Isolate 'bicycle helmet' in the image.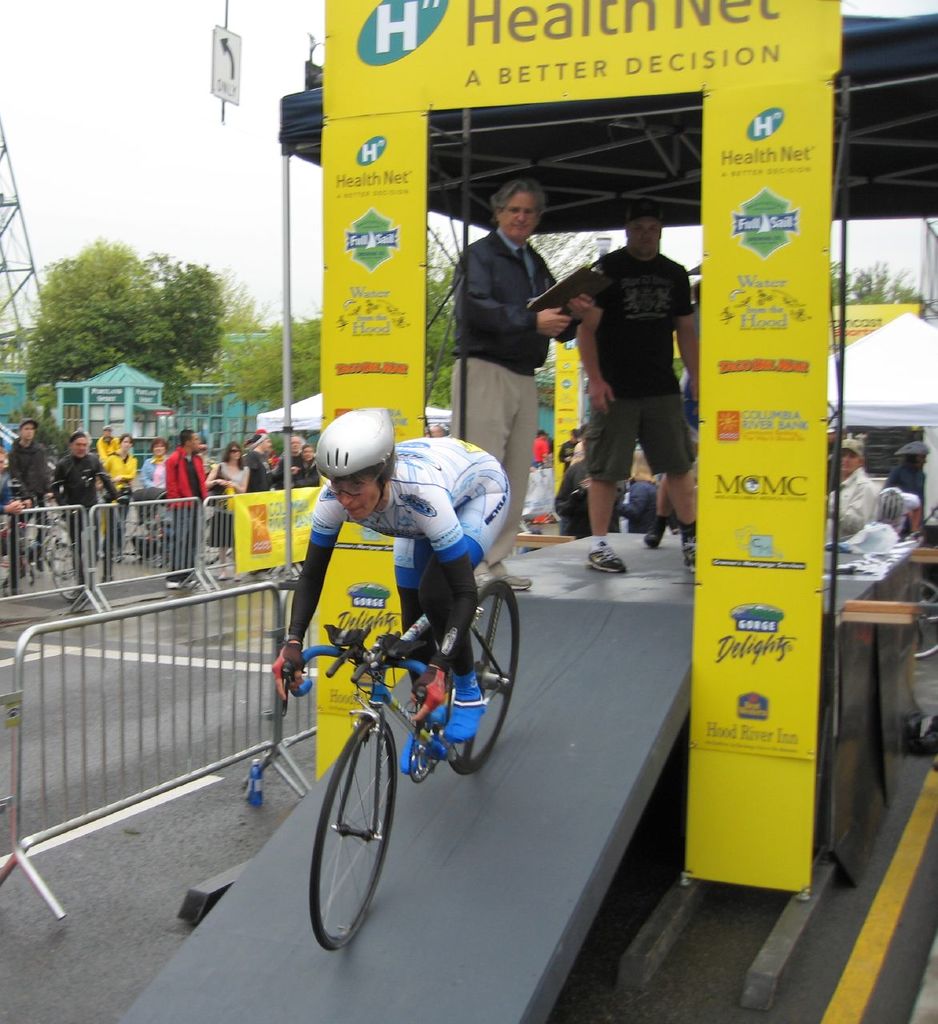
Isolated region: [x1=315, y1=406, x2=396, y2=493].
